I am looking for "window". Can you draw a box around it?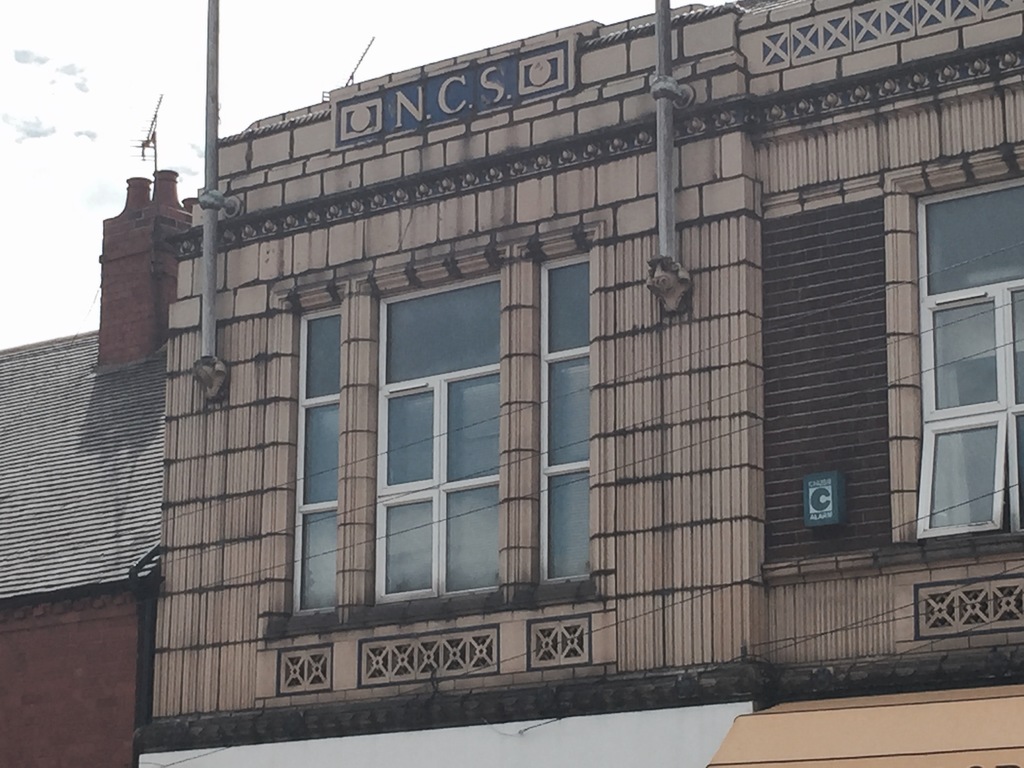
Sure, the bounding box is 919, 242, 1011, 548.
